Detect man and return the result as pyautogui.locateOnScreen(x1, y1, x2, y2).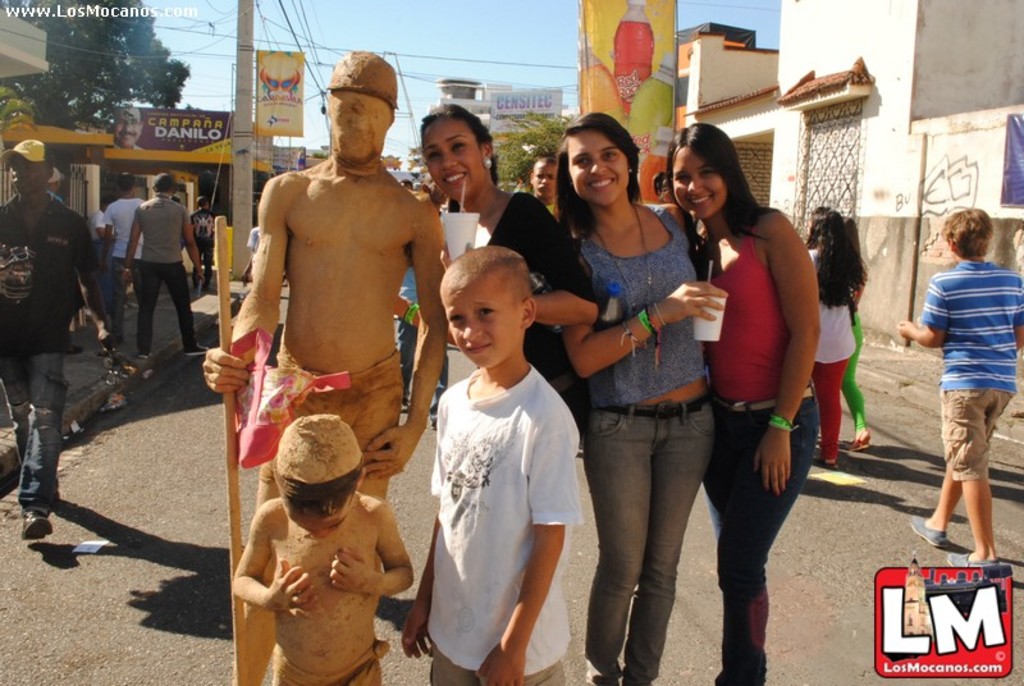
pyautogui.locateOnScreen(123, 169, 214, 363).
